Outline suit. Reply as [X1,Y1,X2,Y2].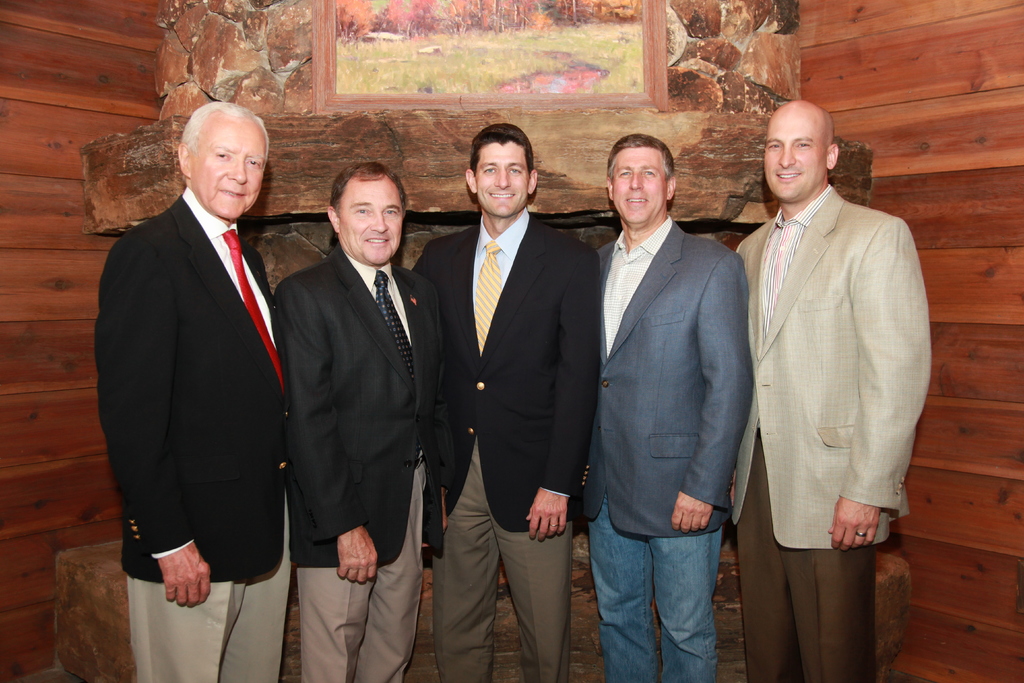
[415,202,604,682].
